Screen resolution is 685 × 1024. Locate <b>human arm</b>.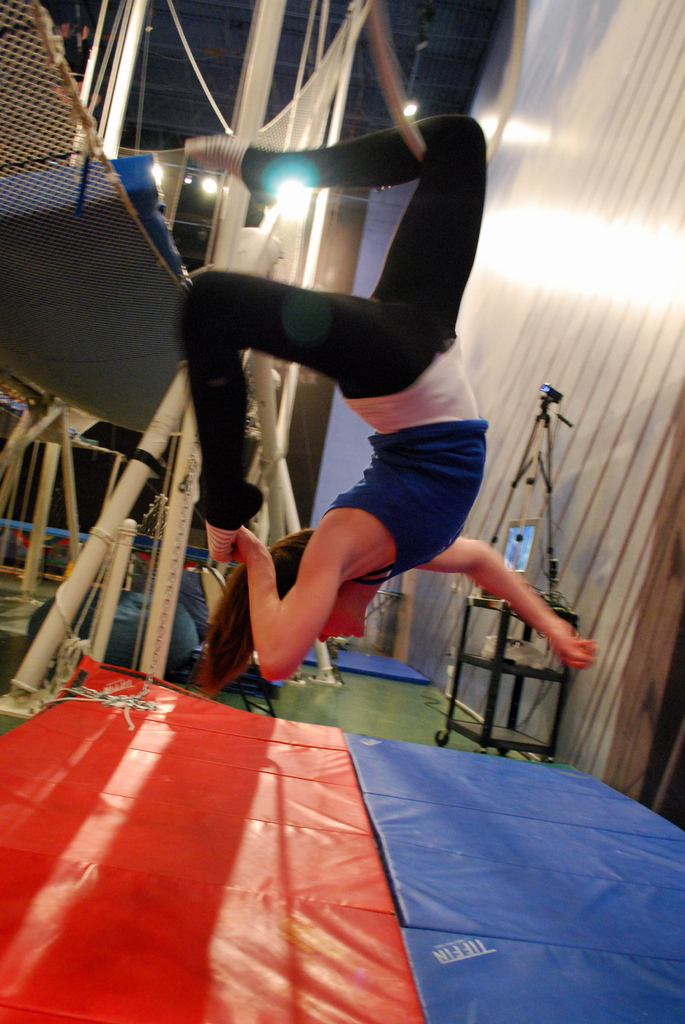
bbox(412, 536, 597, 672).
